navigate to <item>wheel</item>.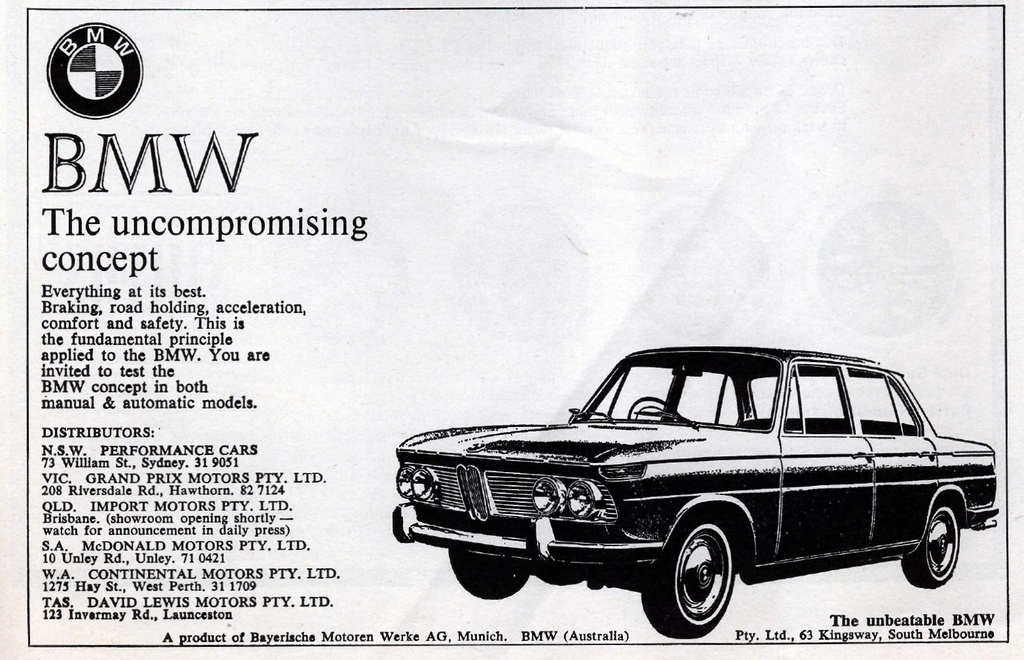
Navigation target: select_region(442, 534, 534, 600).
